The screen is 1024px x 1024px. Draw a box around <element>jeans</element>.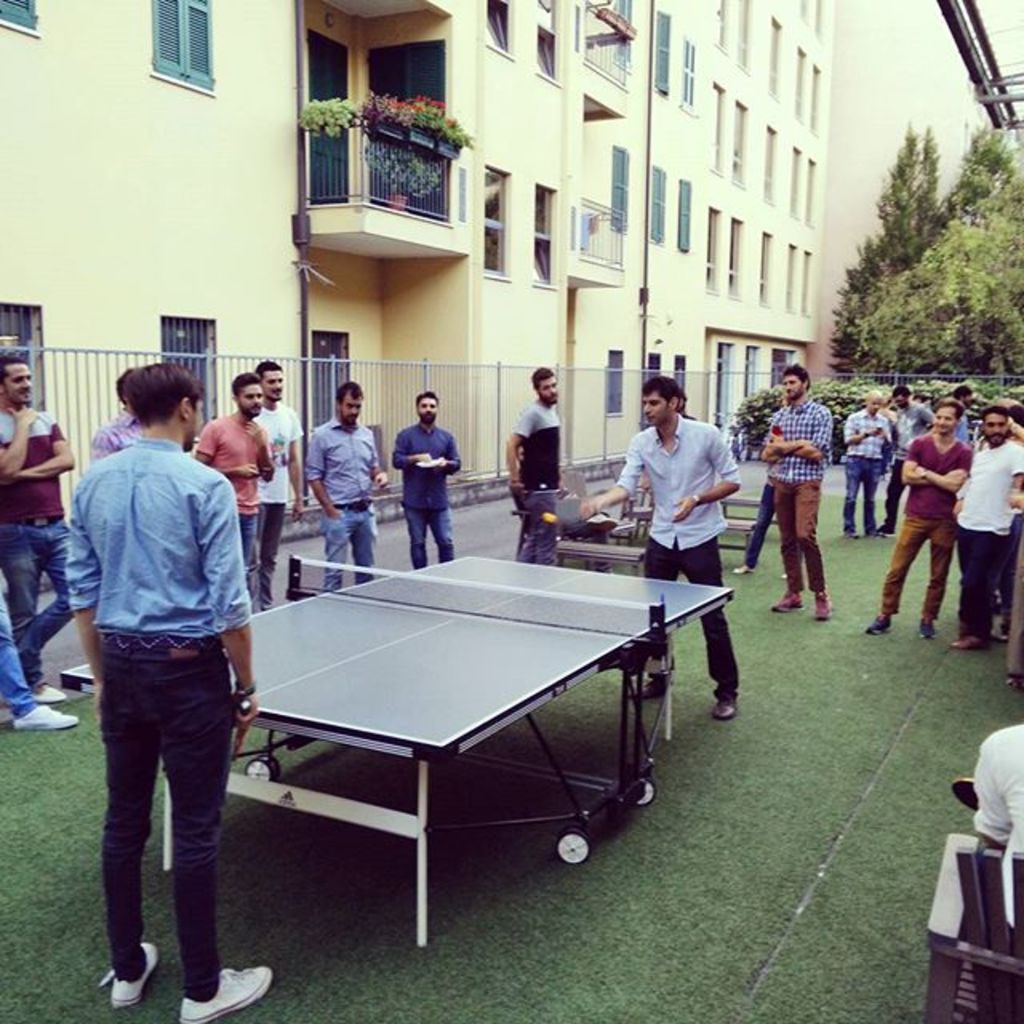
403 504 456 565.
